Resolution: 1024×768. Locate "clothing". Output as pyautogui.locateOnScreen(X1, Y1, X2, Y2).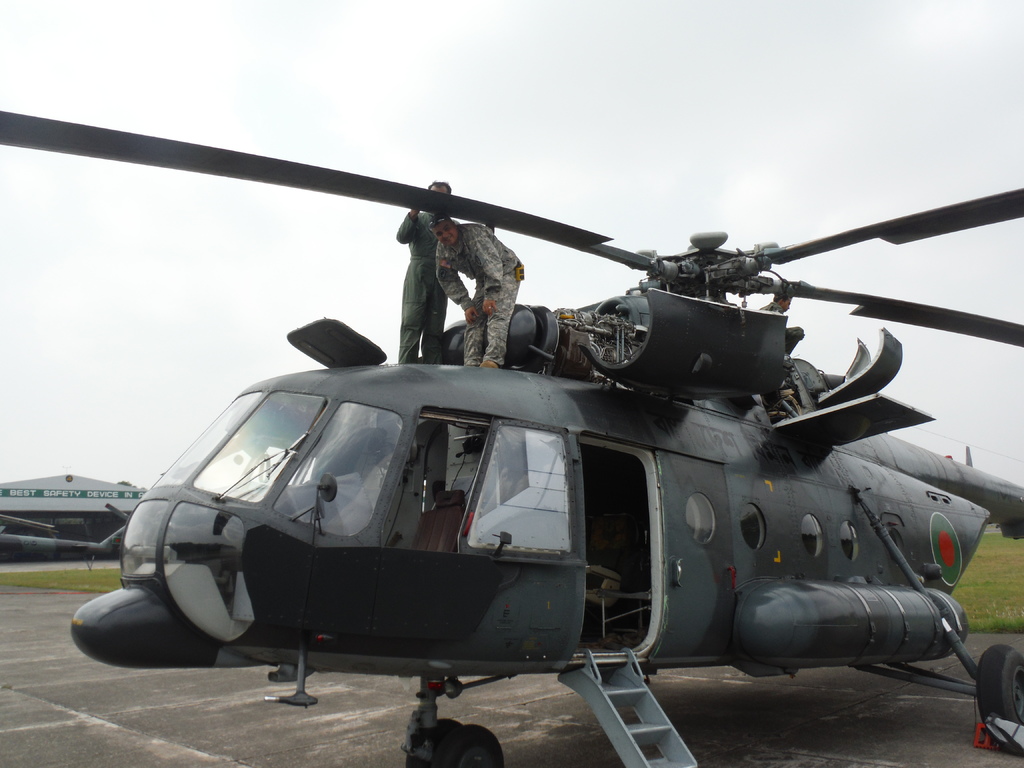
pyautogui.locateOnScreen(435, 221, 525, 362).
